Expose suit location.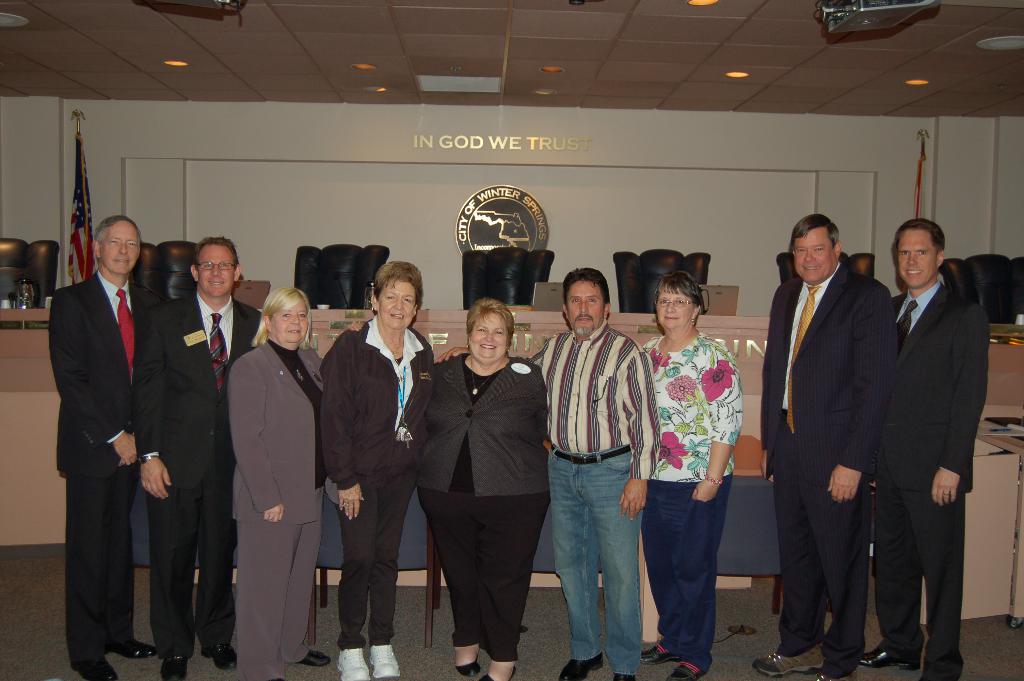
Exposed at [56,268,161,671].
